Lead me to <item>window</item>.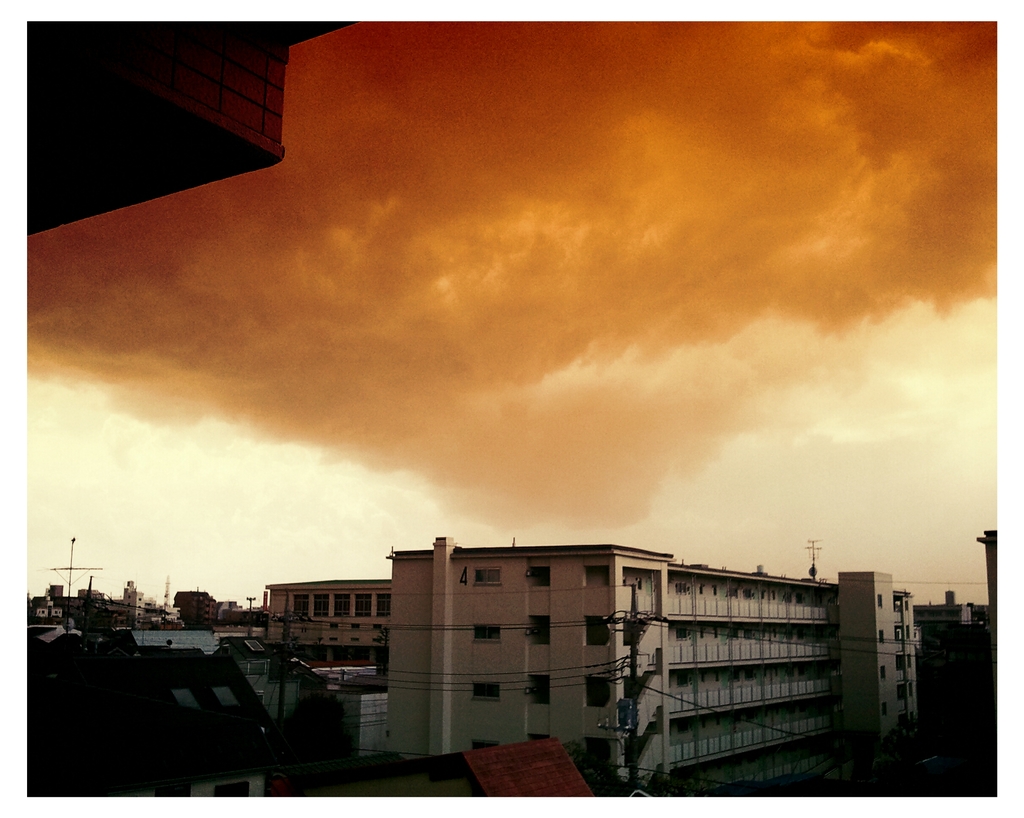
Lead to bbox=(530, 674, 559, 707).
